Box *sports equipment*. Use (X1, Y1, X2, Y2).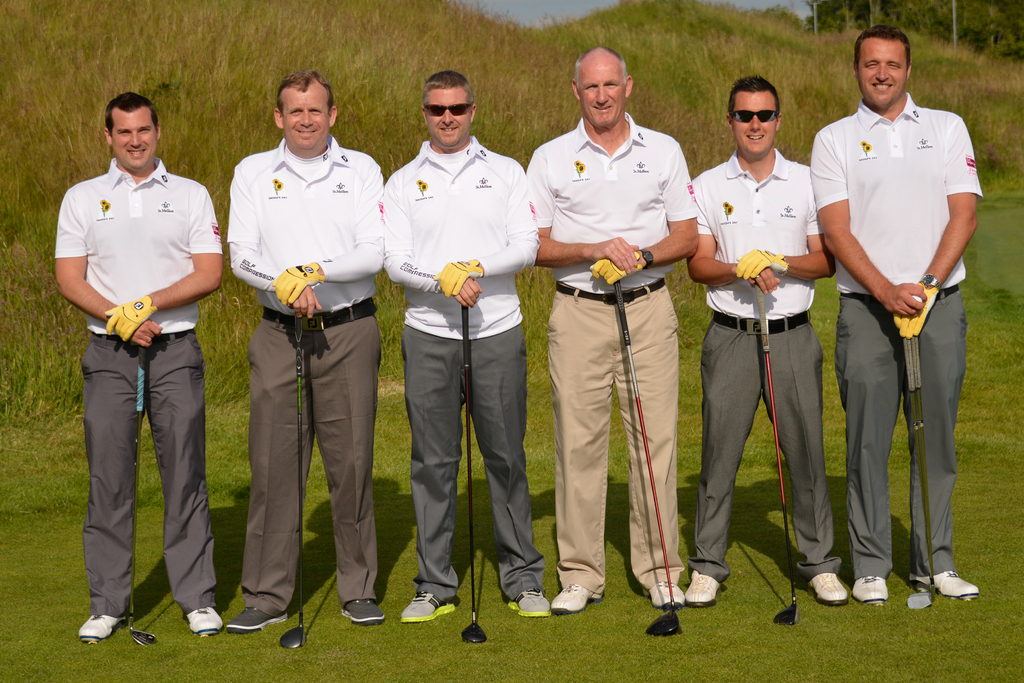
(812, 572, 846, 601).
